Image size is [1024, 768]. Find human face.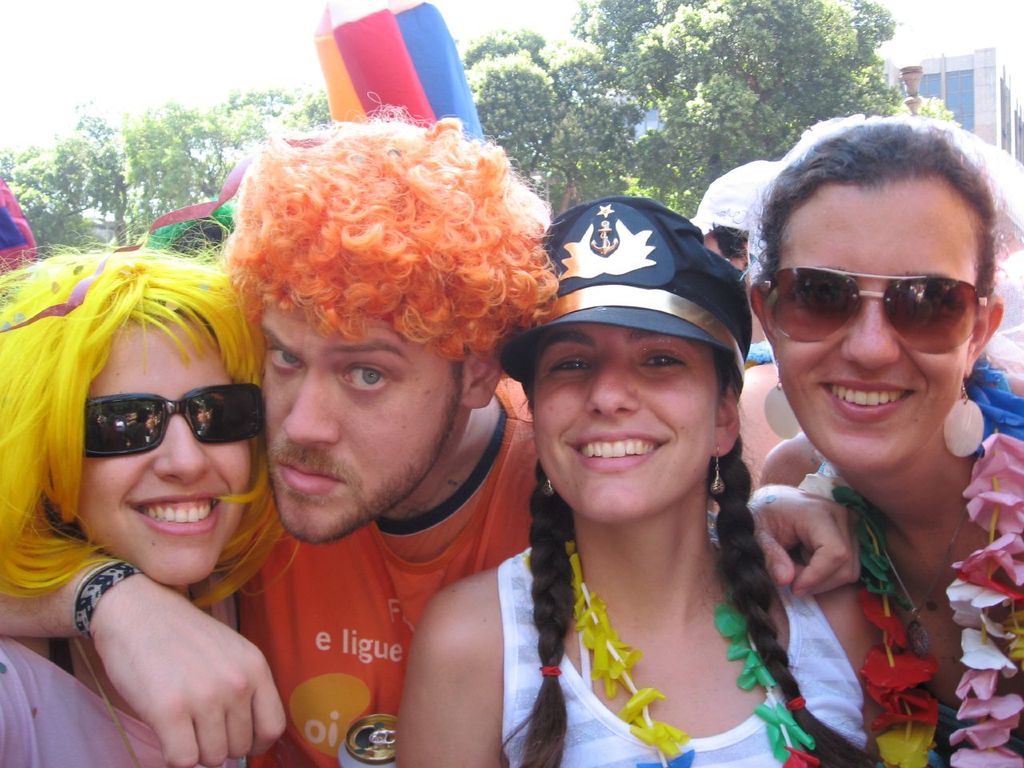
crop(768, 178, 968, 470).
